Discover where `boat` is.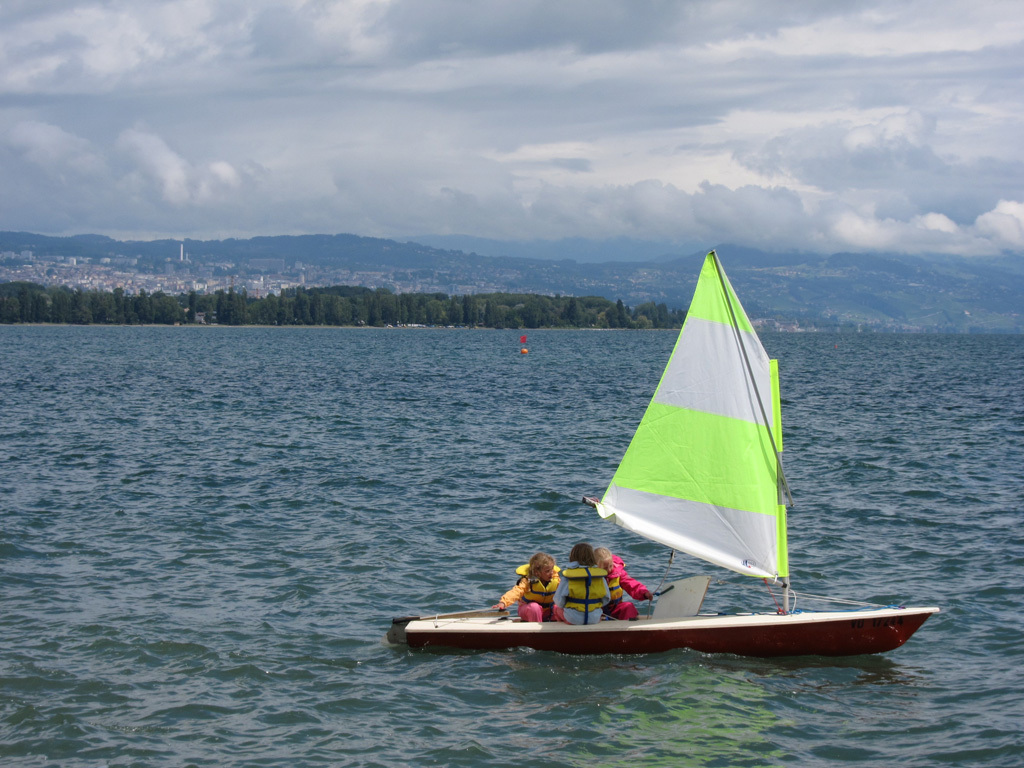
Discovered at box(307, 250, 934, 685).
